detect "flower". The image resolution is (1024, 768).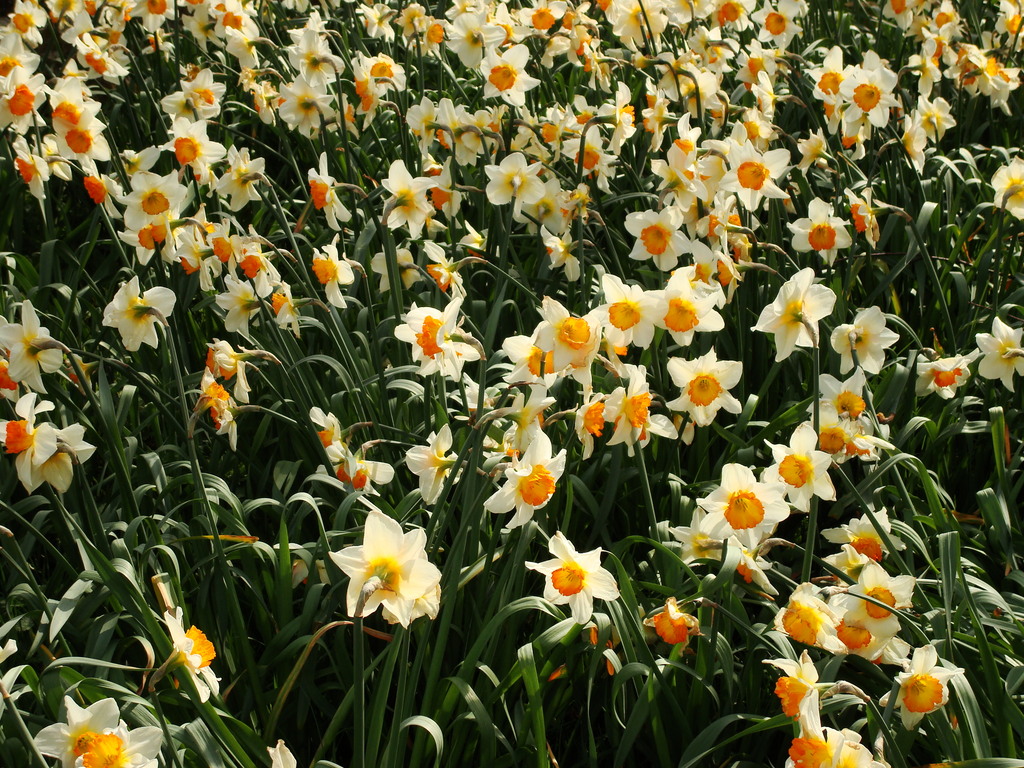
(left=650, top=591, right=698, bottom=644).
